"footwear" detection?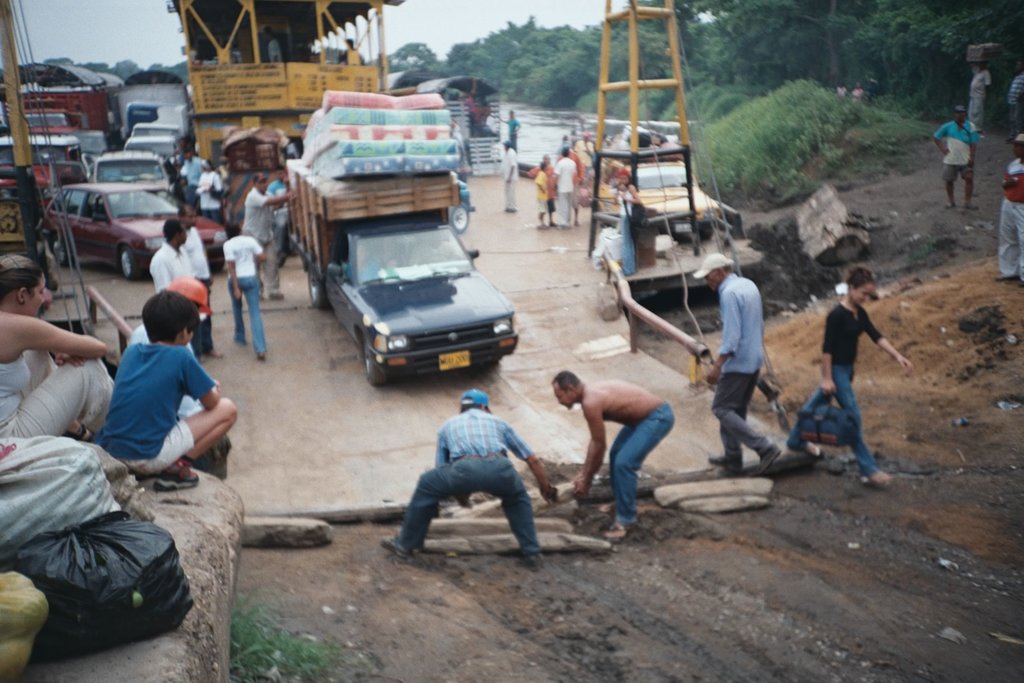
<region>964, 206, 975, 210</region>
